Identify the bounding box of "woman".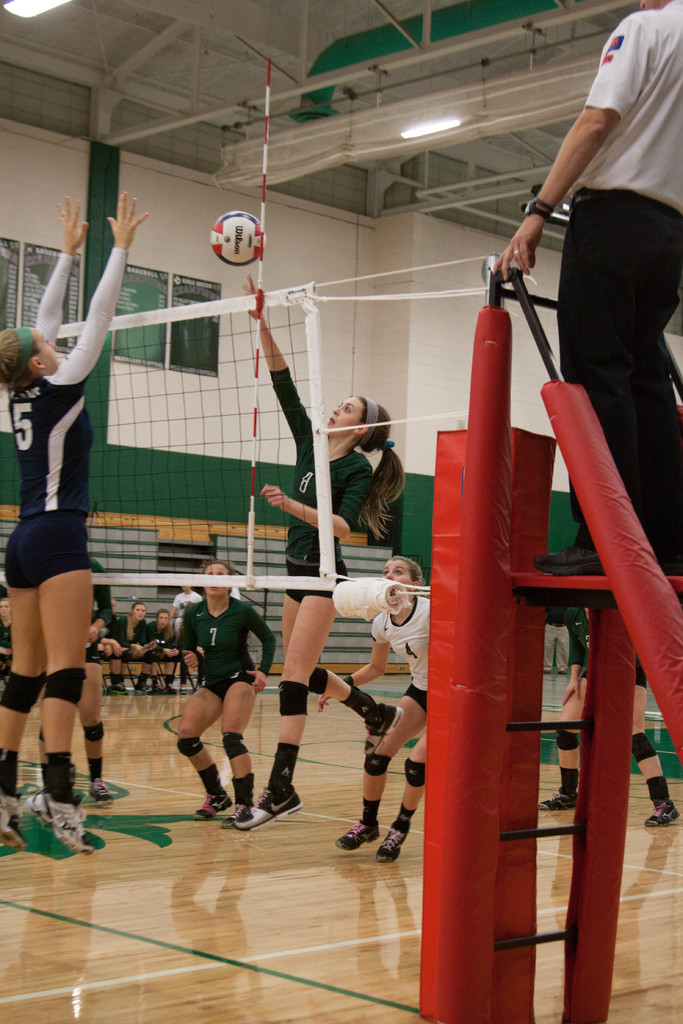
BBox(5, 174, 146, 851).
